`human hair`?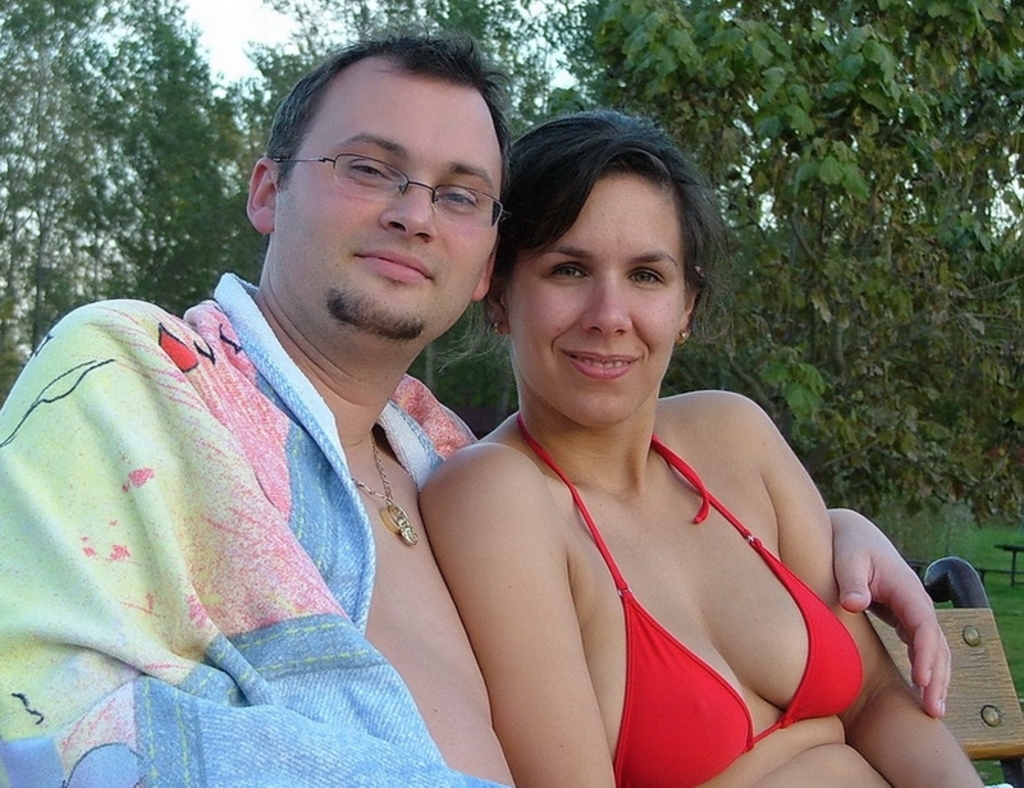
x1=489 y1=113 x2=717 y2=368
